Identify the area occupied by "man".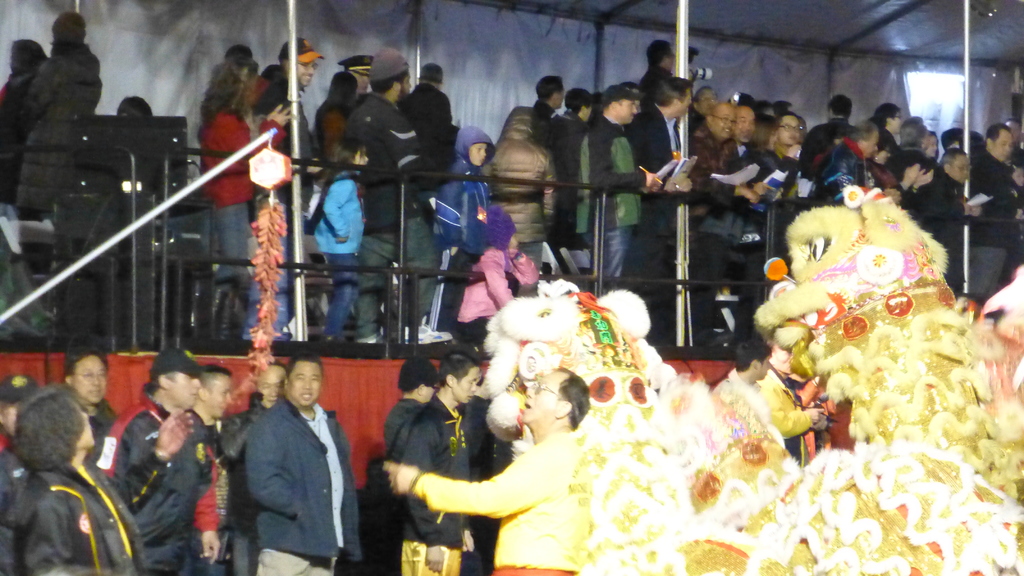
Area: x1=404, y1=62, x2=459, y2=177.
